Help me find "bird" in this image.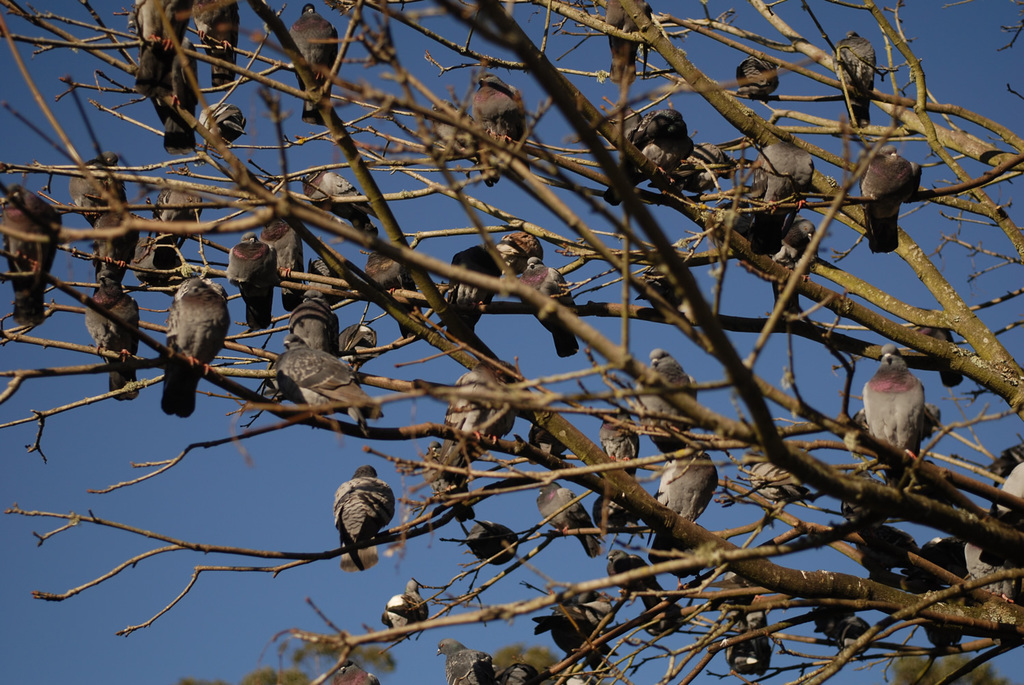
Found it: <region>849, 145, 924, 254</region>.
